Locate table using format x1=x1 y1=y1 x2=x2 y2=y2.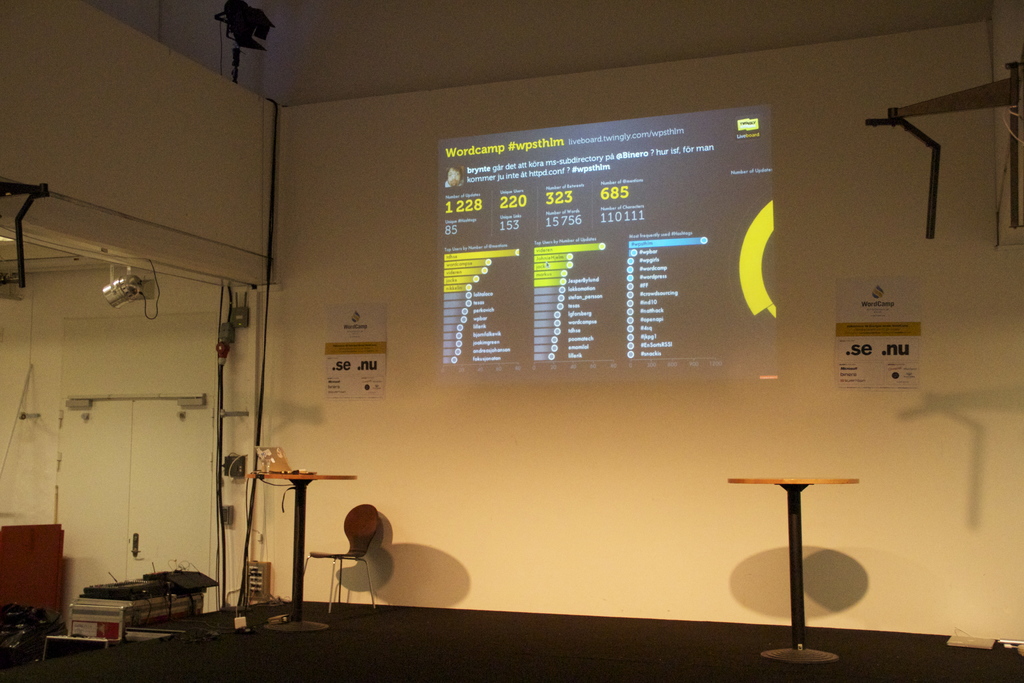
x1=248 y1=467 x2=359 y2=630.
